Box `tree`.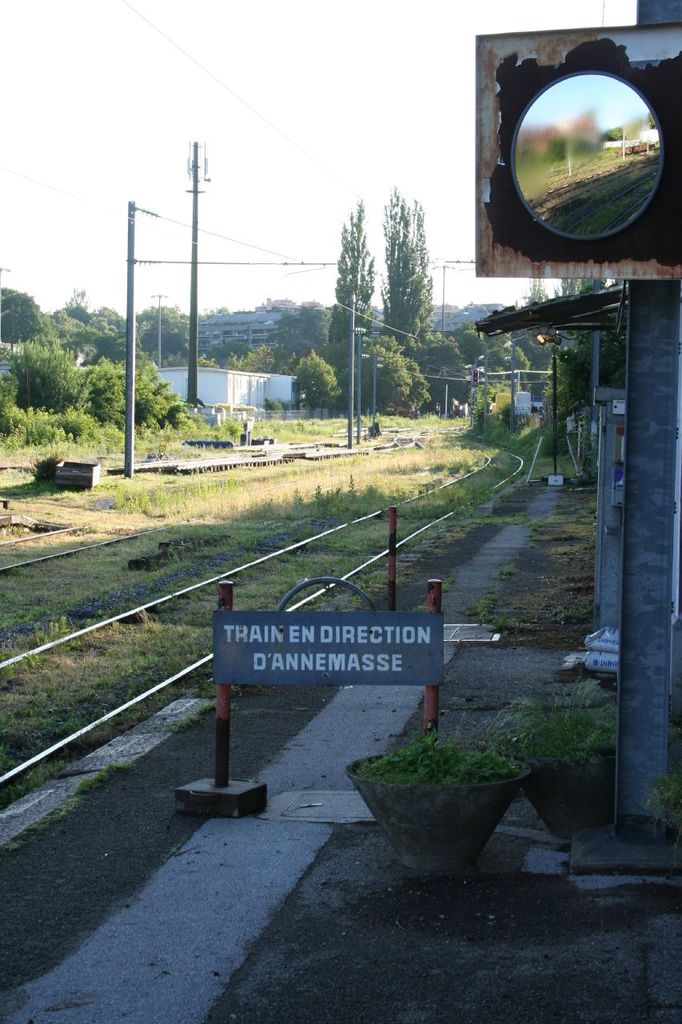
(left=229, top=298, right=333, bottom=422).
